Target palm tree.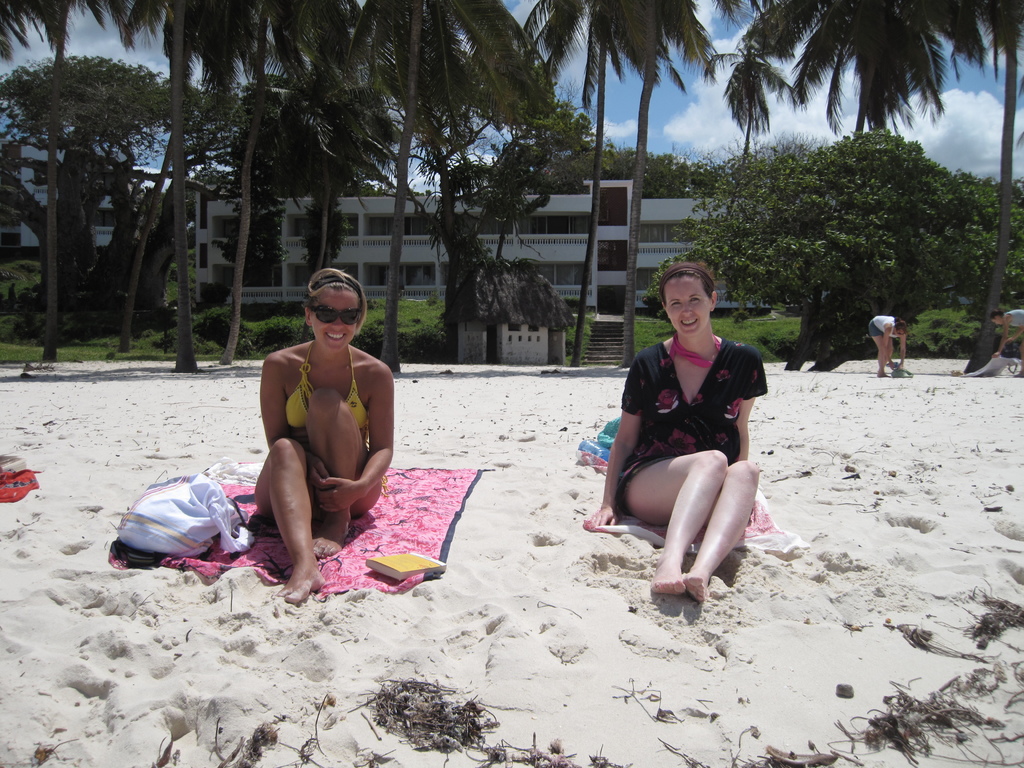
Target region: locate(739, 0, 1023, 371).
